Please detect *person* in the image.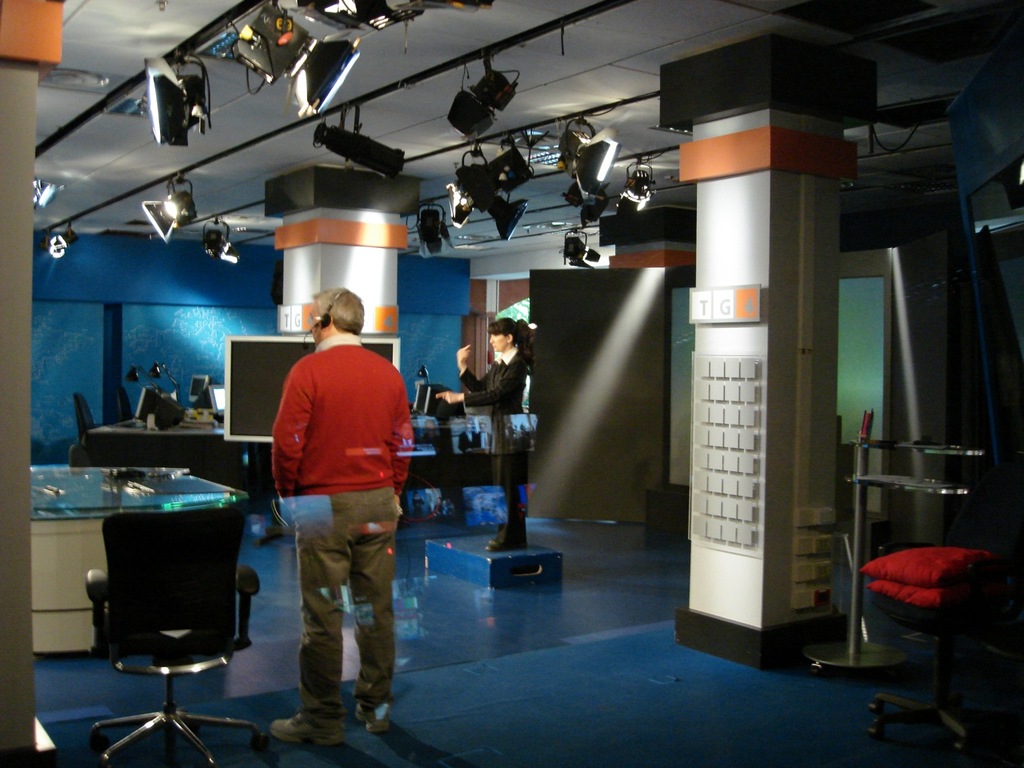
rect(438, 314, 531, 554).
